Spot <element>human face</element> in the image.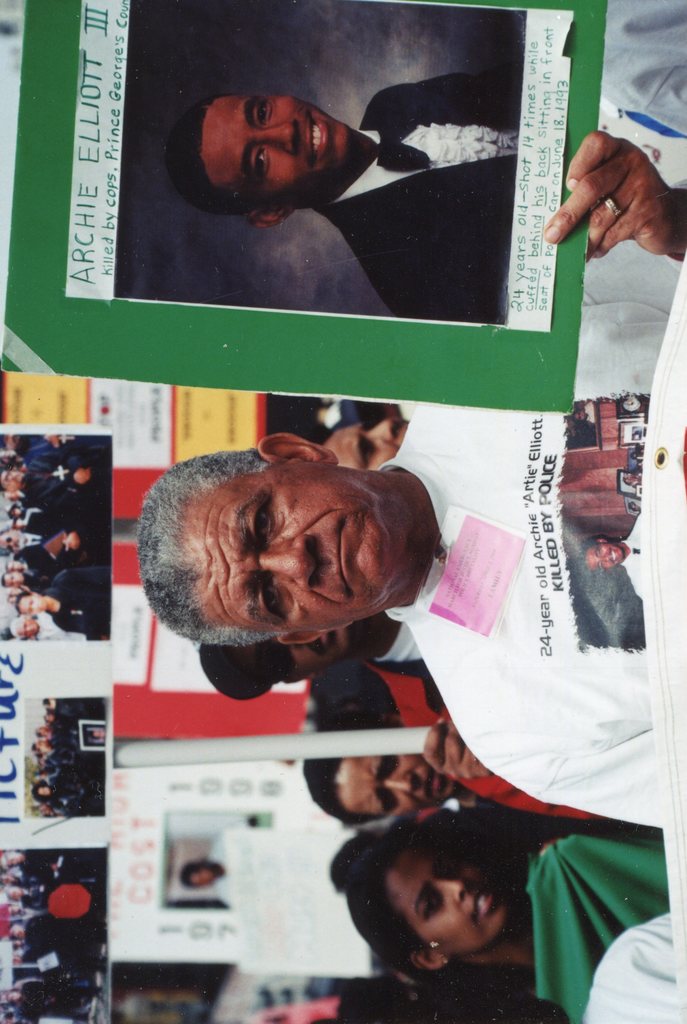
<element>human face</element> found at crop(192, 92, 353, 200).
